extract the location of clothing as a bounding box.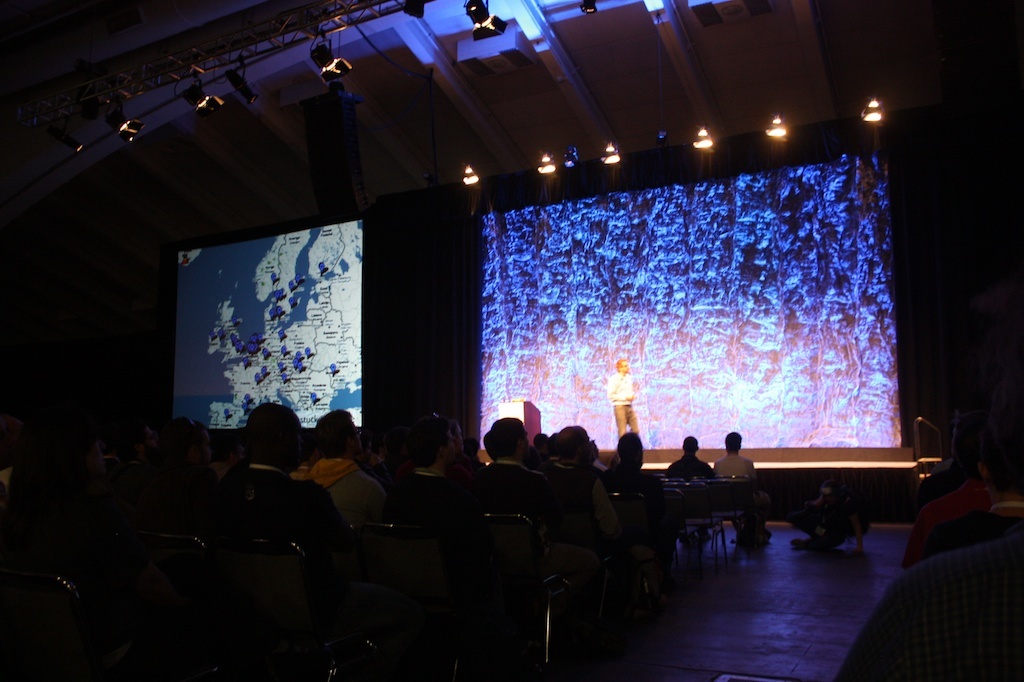
detection(920, 503, 1023, 558).
